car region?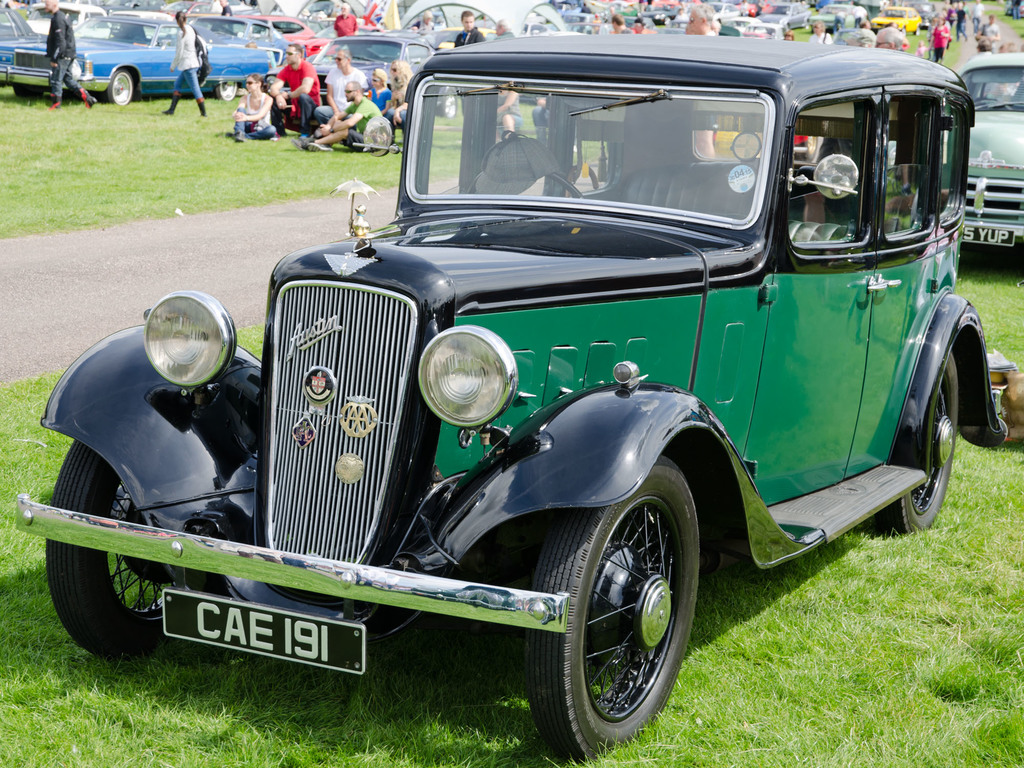
bbox=[932, 47, 1023, 259]
